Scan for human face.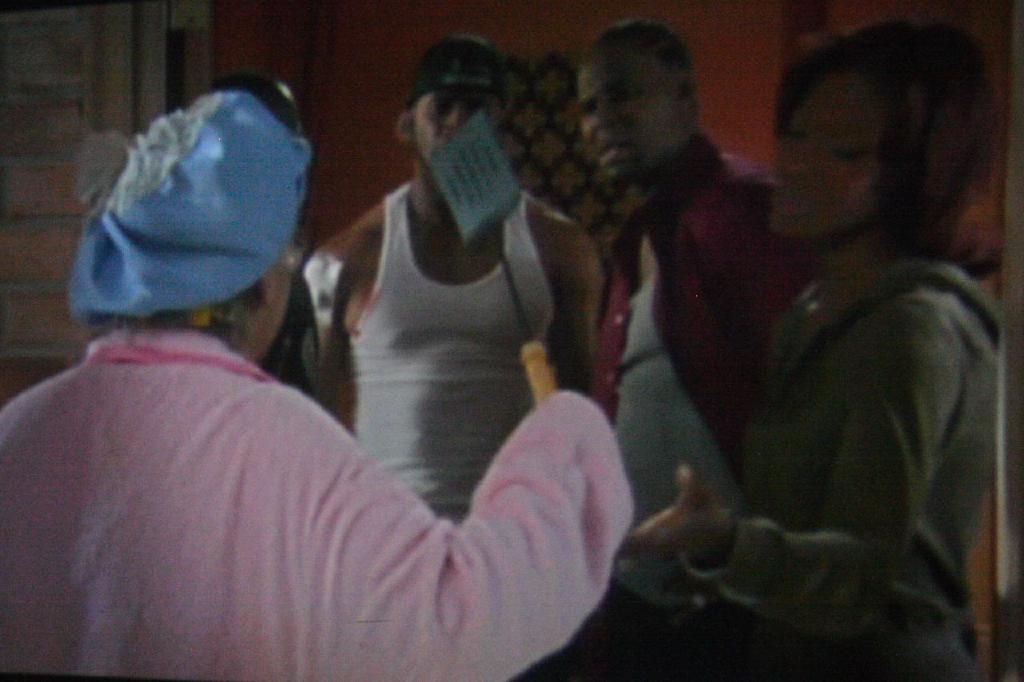
Scan result: left=576, top=50, right=678, bottom=174.
